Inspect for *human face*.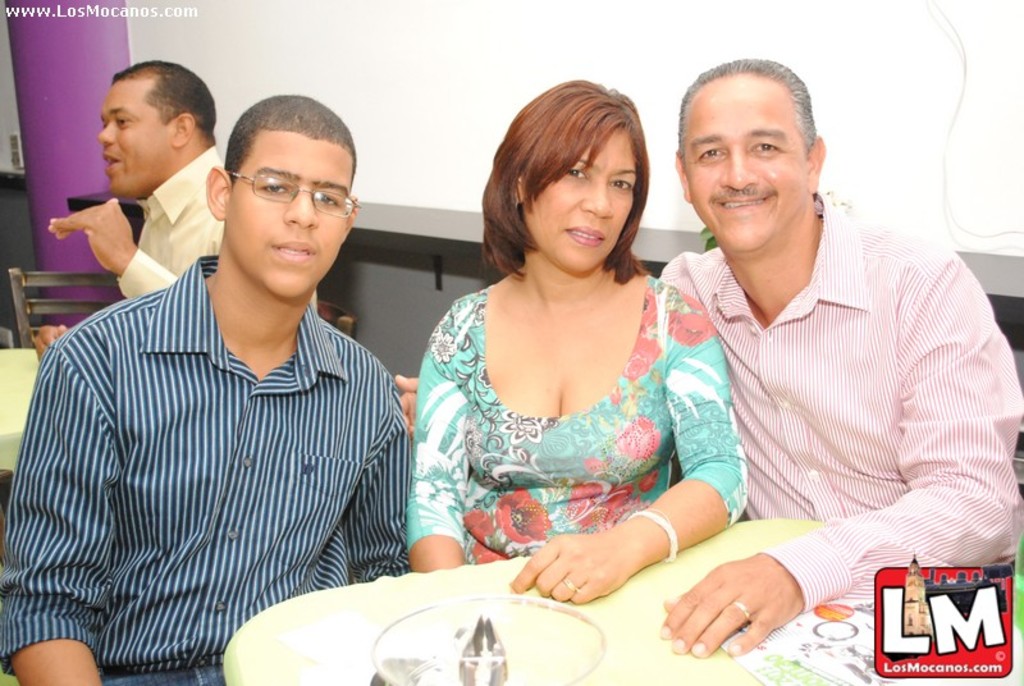
Inspection: {"x1": 526, "y1": 123, "x2": 635, "y2": 274}.
